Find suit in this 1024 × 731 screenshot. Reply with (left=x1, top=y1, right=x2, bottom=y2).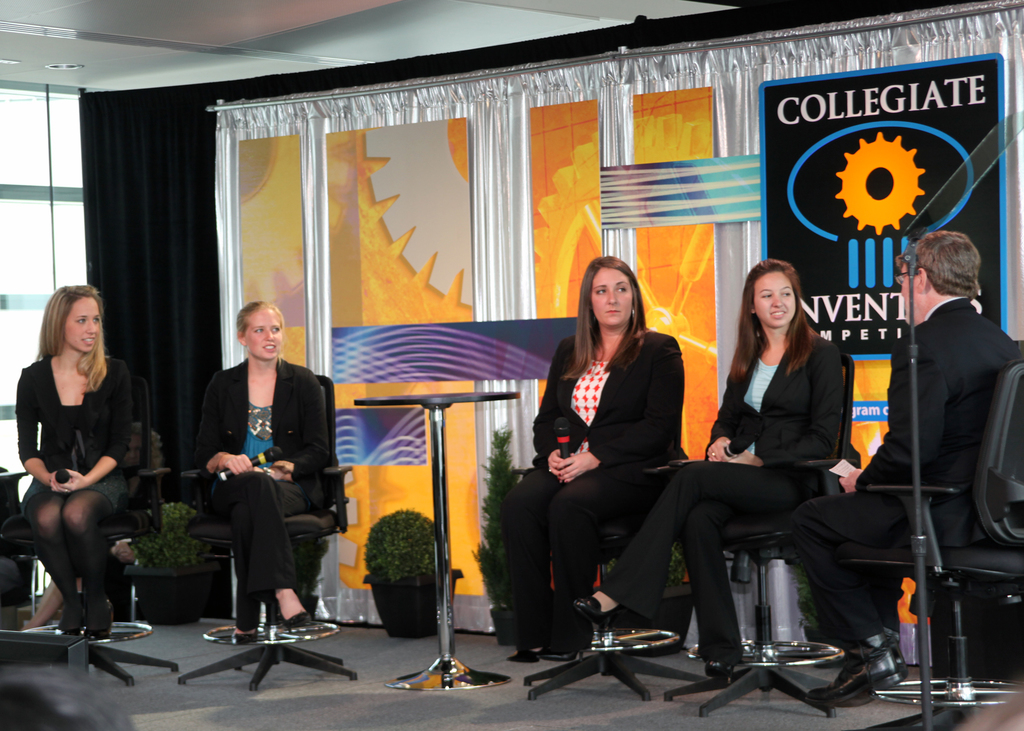
(left=187, top=331, right=324, bottom=632).
